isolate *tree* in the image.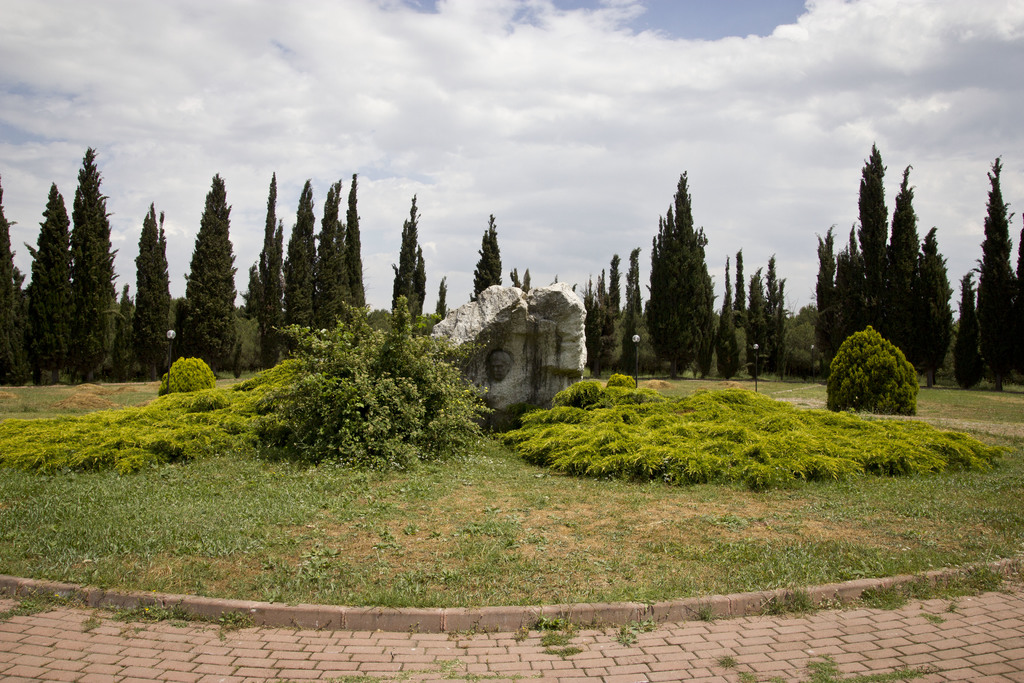
Isolated region: 520:267:529:294.
